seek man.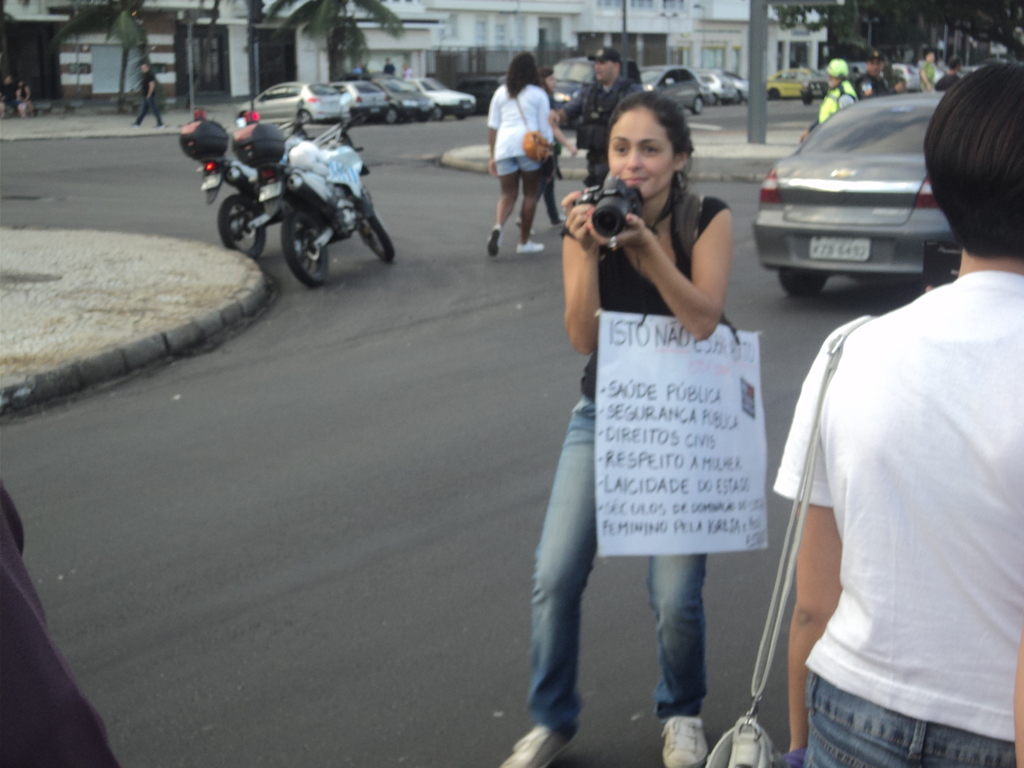
849 48 891 102.
